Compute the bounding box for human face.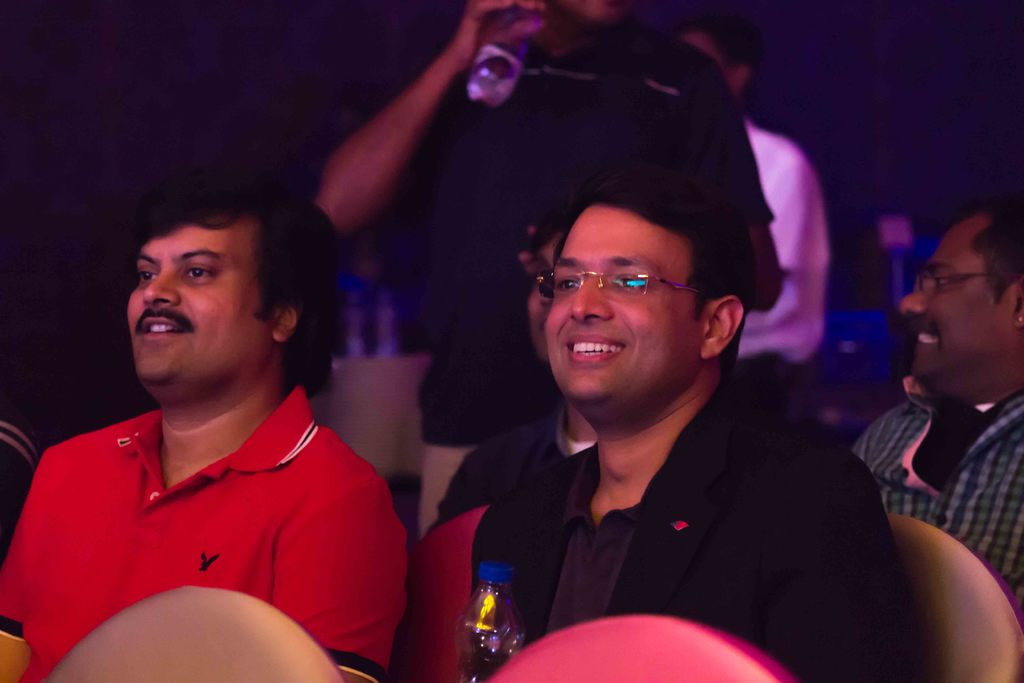
<region>124, 214, 268, 385</region>.
